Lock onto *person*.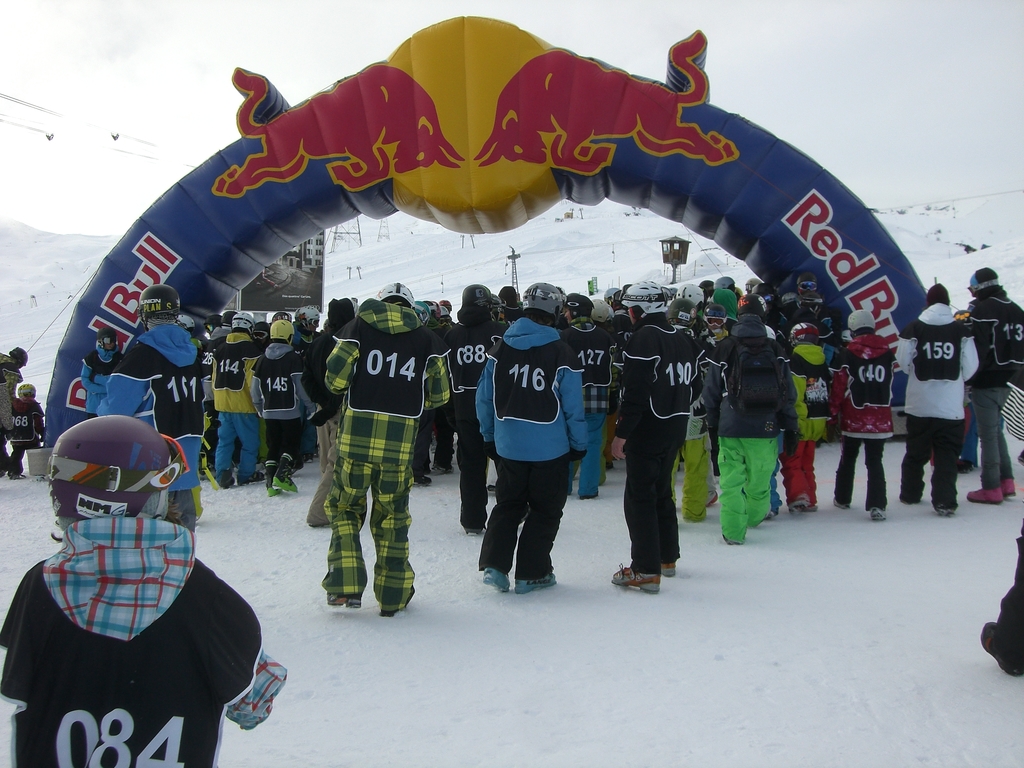
Locked: (92, 271, 205, 531).
